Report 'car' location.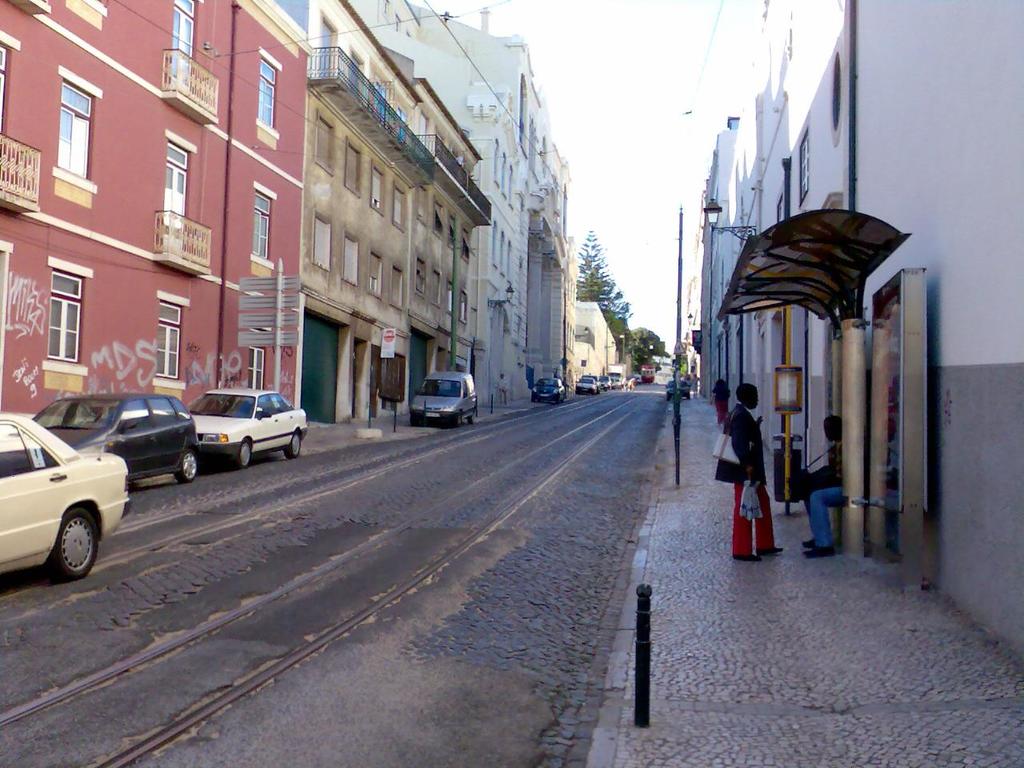
Report: x1=529 y1=377 x2=565 y2=406.
